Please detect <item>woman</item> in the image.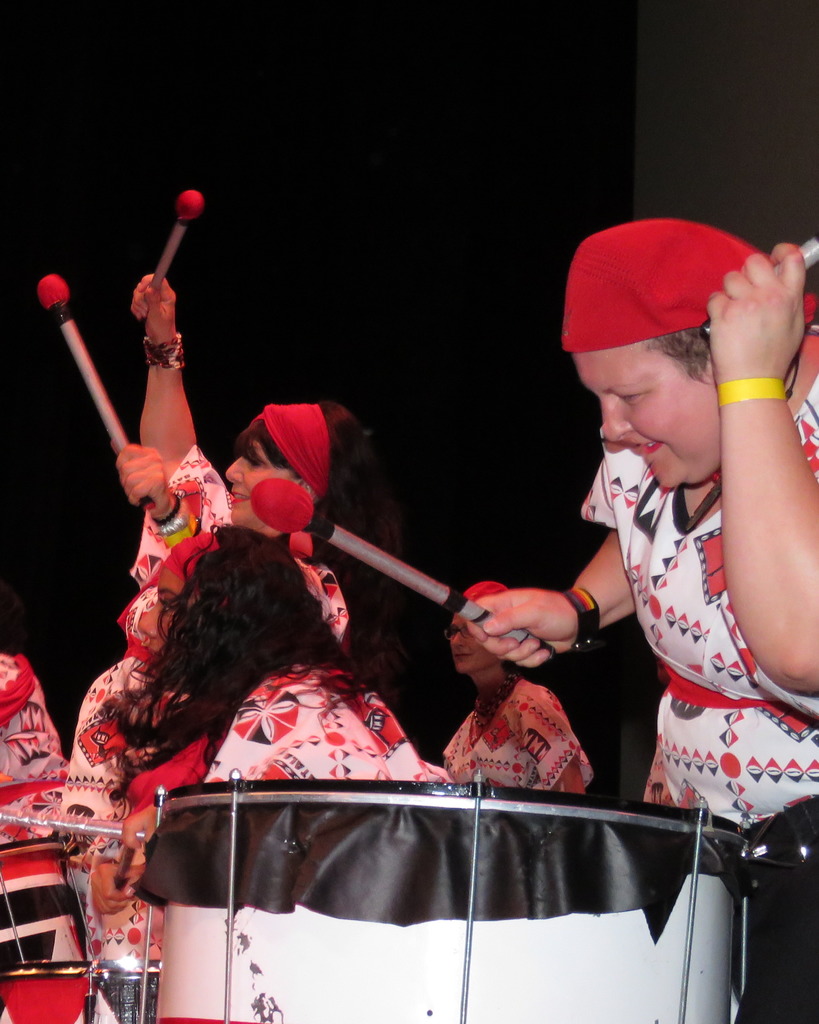
<bbox>49, 271, 408, 982</bbox>.
